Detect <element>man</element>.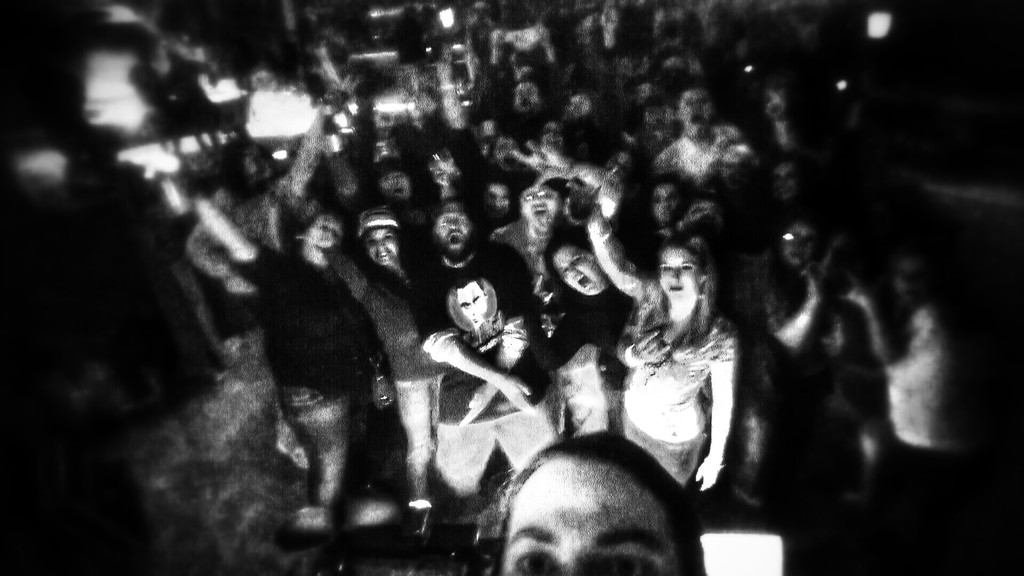
Detected at 666,77,780,184.
